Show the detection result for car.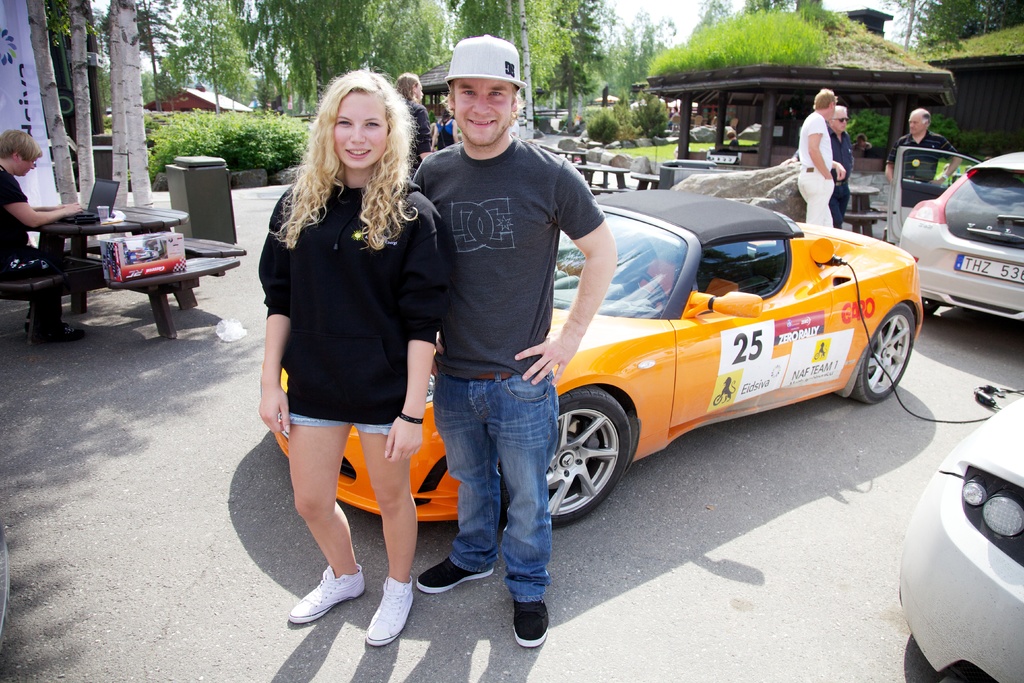
x1=270 y1=185 x2=922 y2=532.
